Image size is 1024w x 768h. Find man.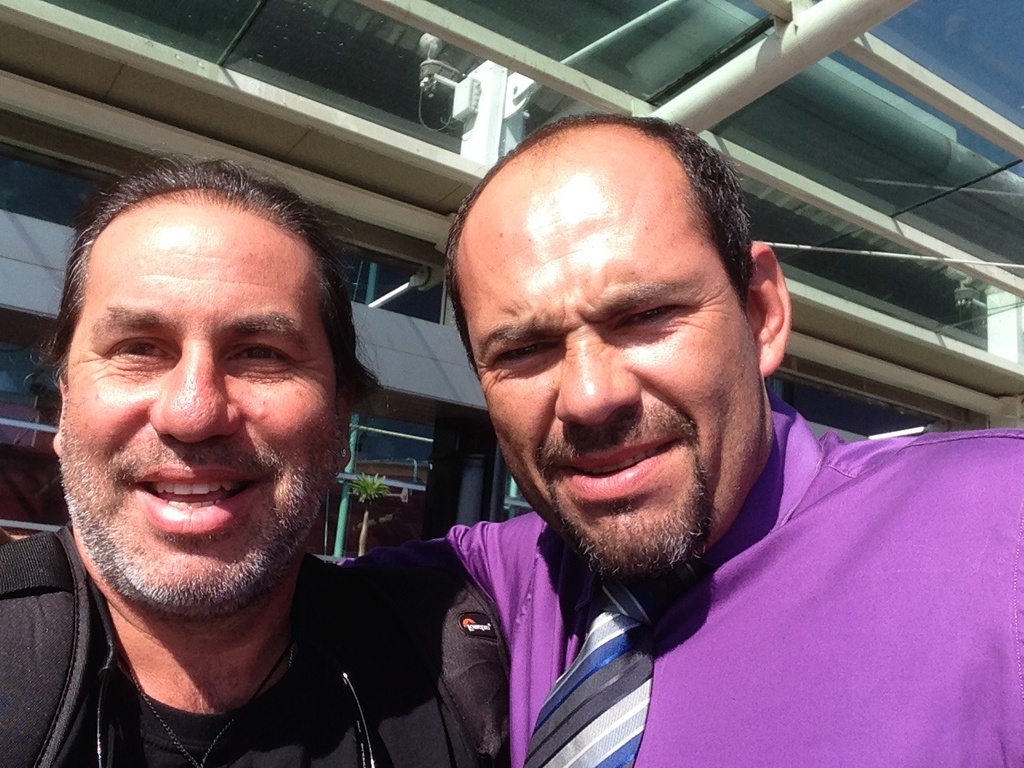
{"left": 337, "top": 111, "right": 1023, "bottom": 767}.
